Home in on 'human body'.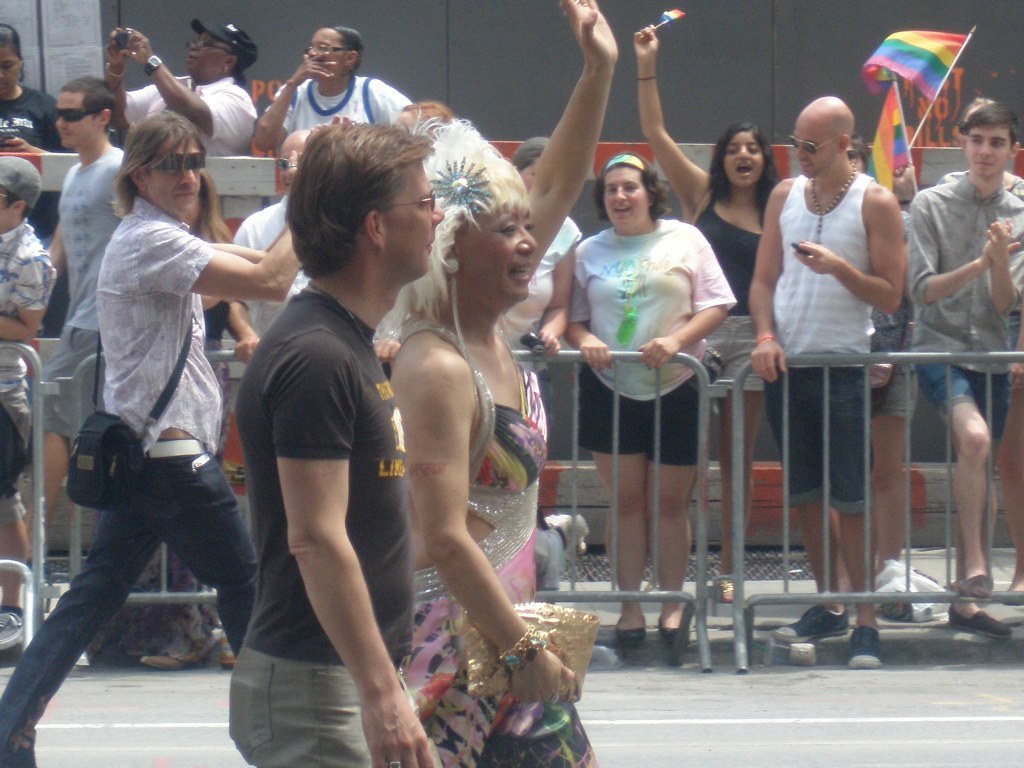
Homed in at box=[869, 167, 930, 614].
